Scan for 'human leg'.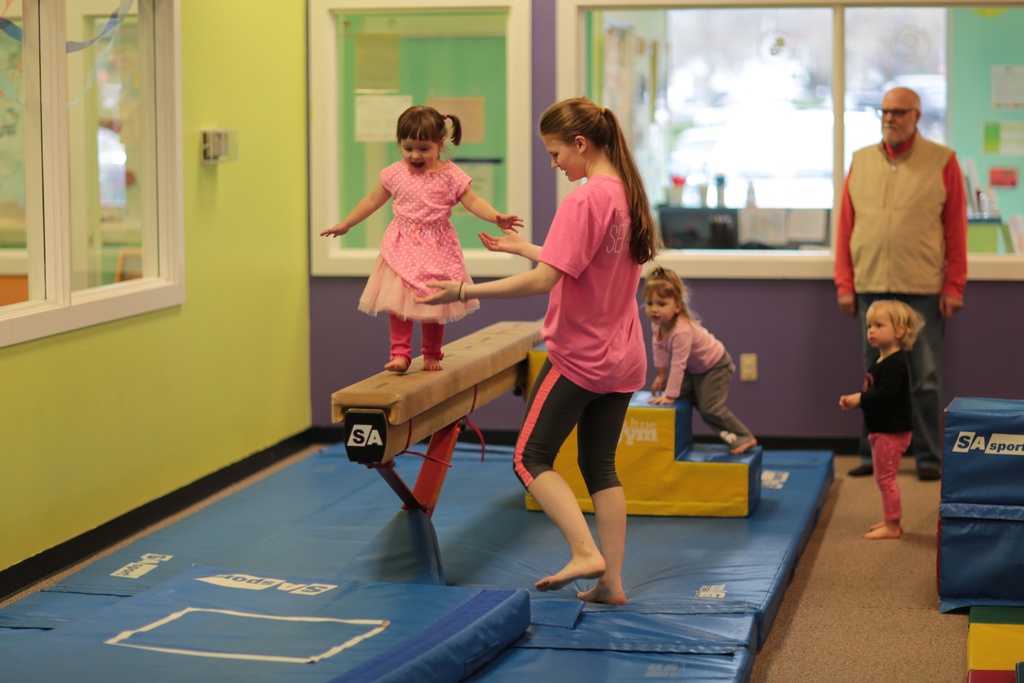
Scan result: 903/243/947/477.
